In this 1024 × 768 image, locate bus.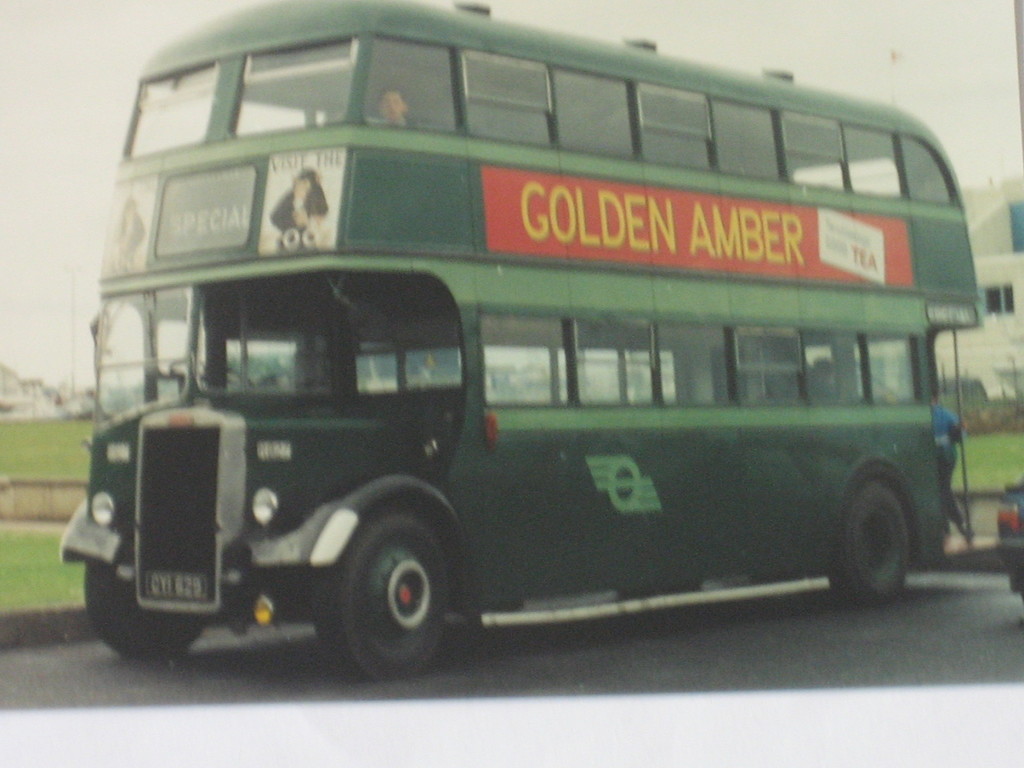
Bounding box: (58,0,982,682).
